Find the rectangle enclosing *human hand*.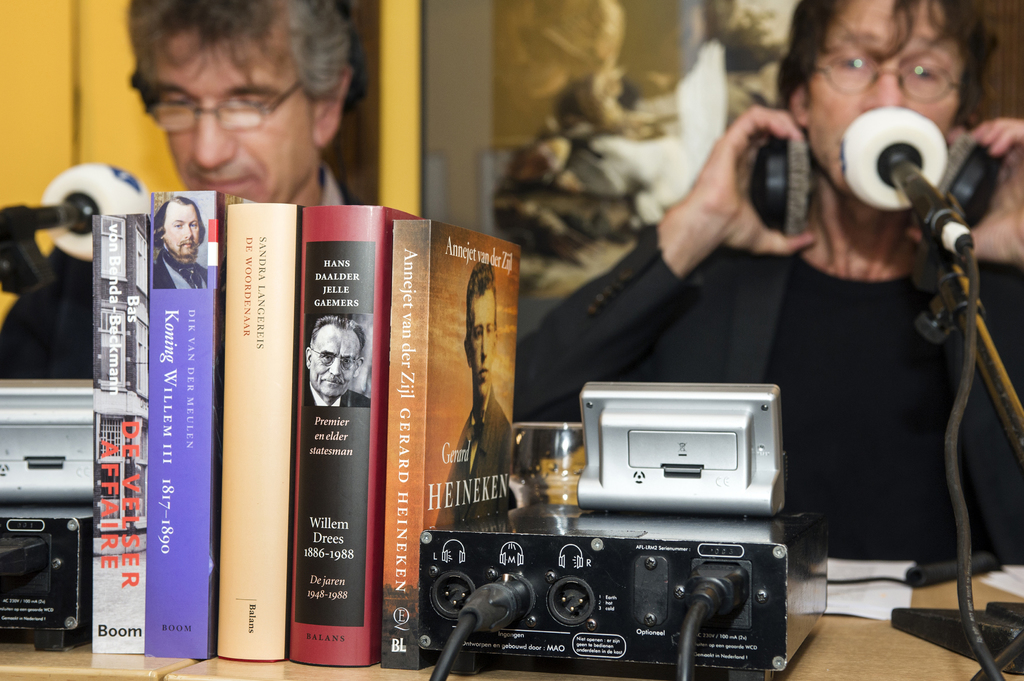
906 116 1023 266.
